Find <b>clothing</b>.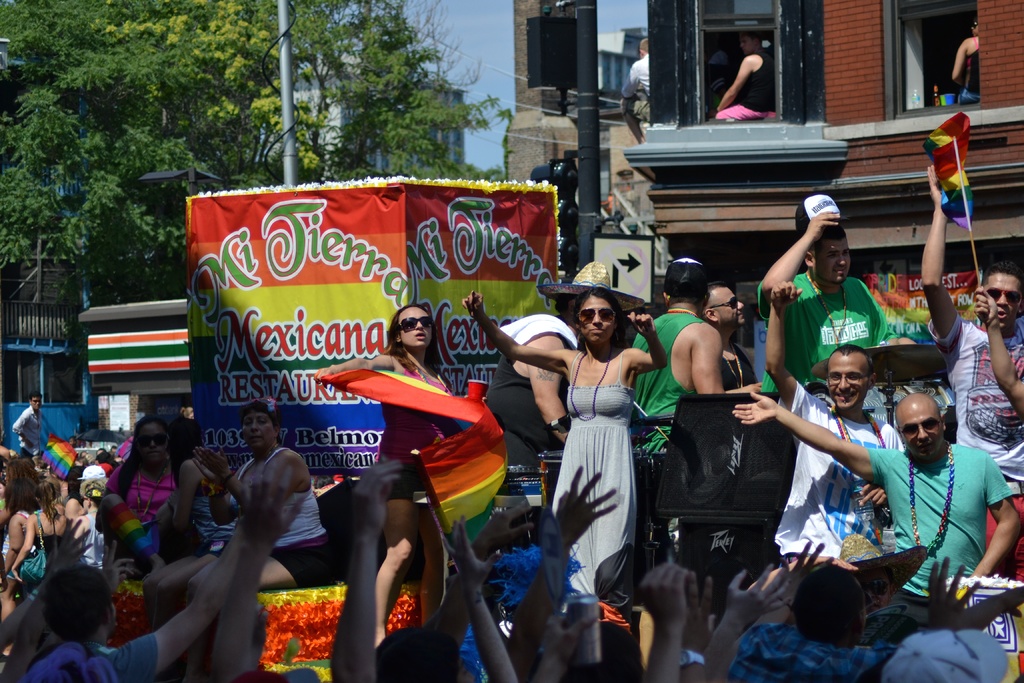
<region>730, 625, 905, 682</region>.
